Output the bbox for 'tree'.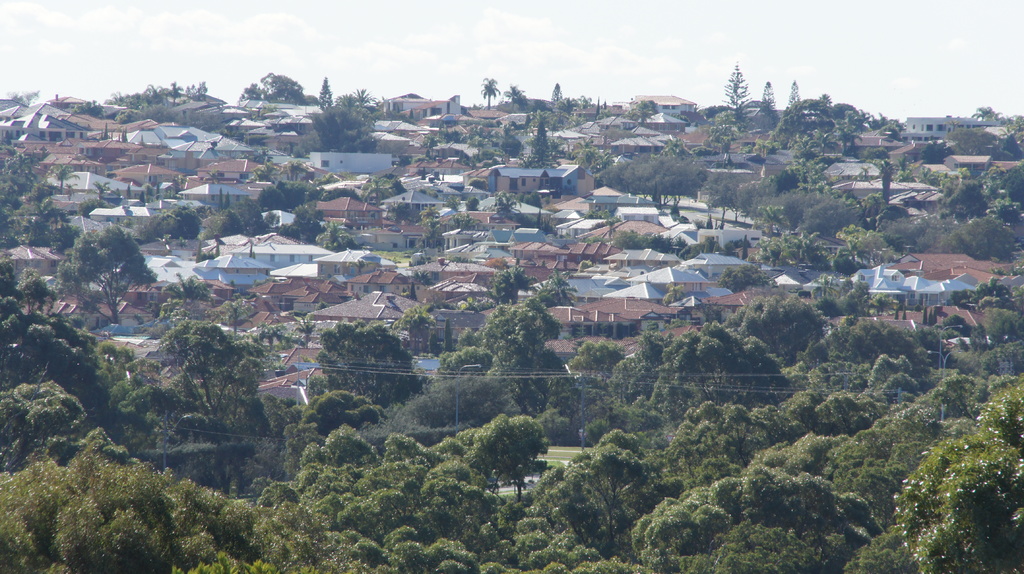
crop(408, 282, 419, 303).
